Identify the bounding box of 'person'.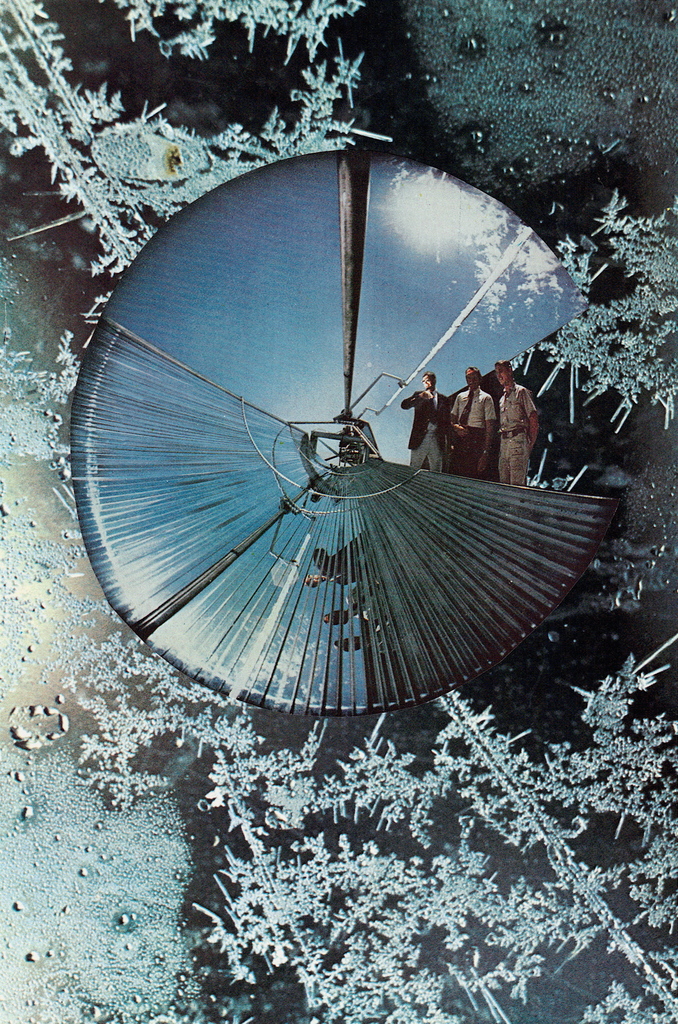
x1=495 y1=355 x2=545 y2=486.
